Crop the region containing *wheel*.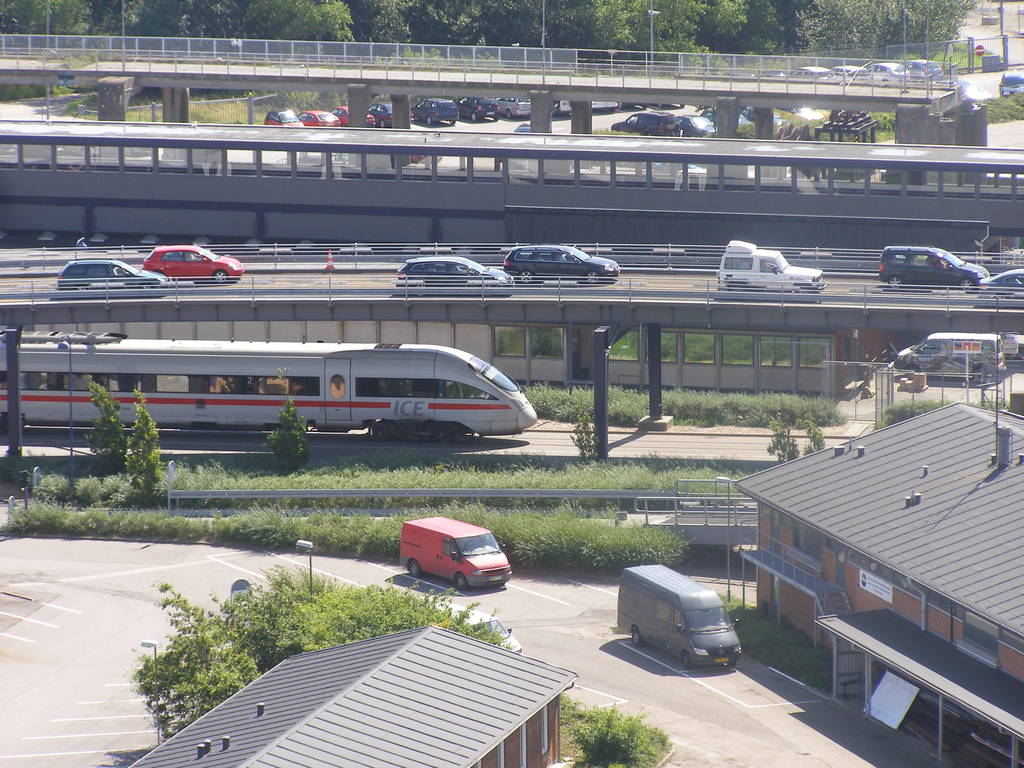
Crop region: (973, 362, 989, 383).
